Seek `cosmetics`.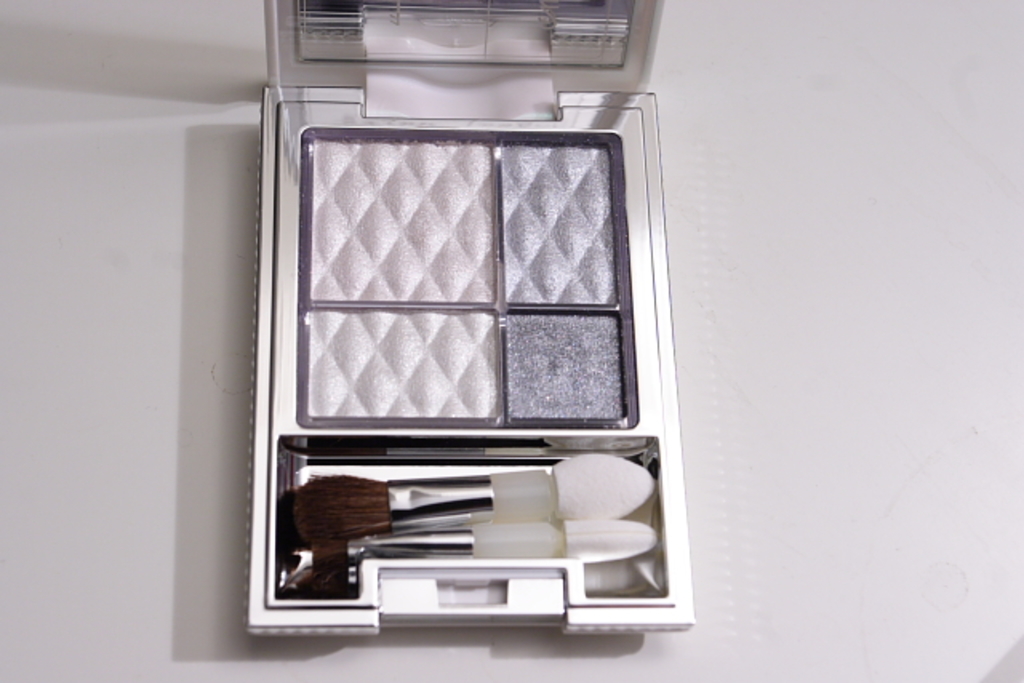
box=[302, 312, 498, 421].
